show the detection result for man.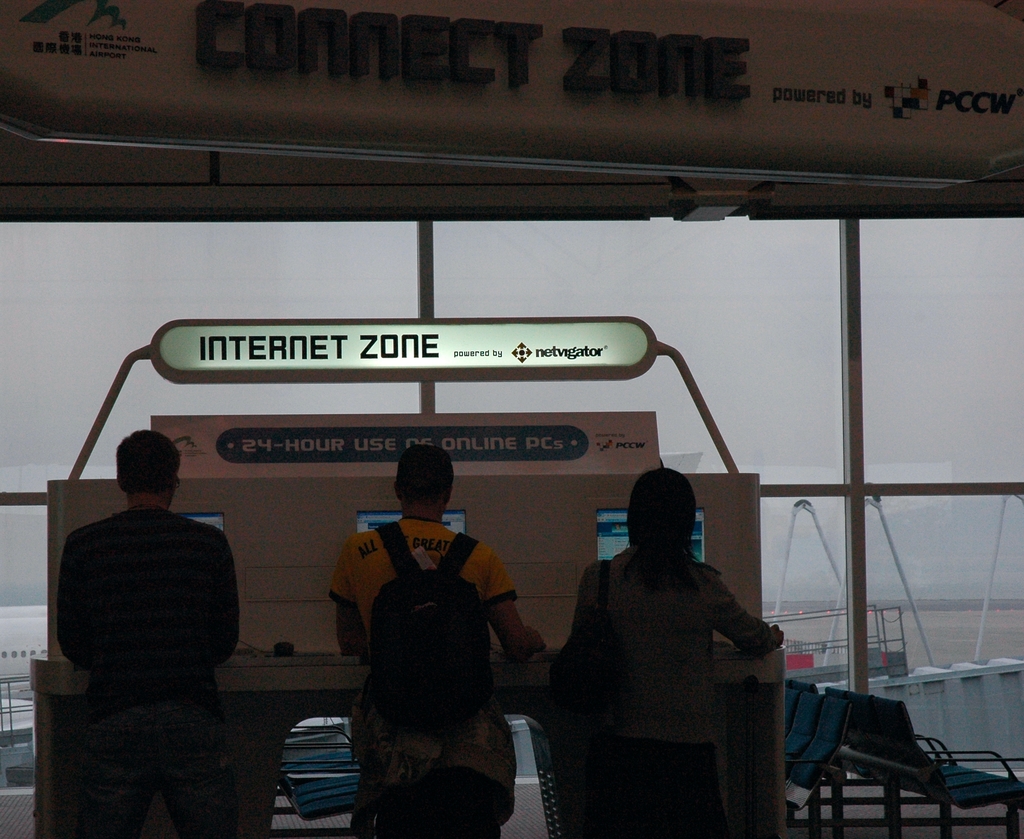
region(328, 444, 550, 838).
